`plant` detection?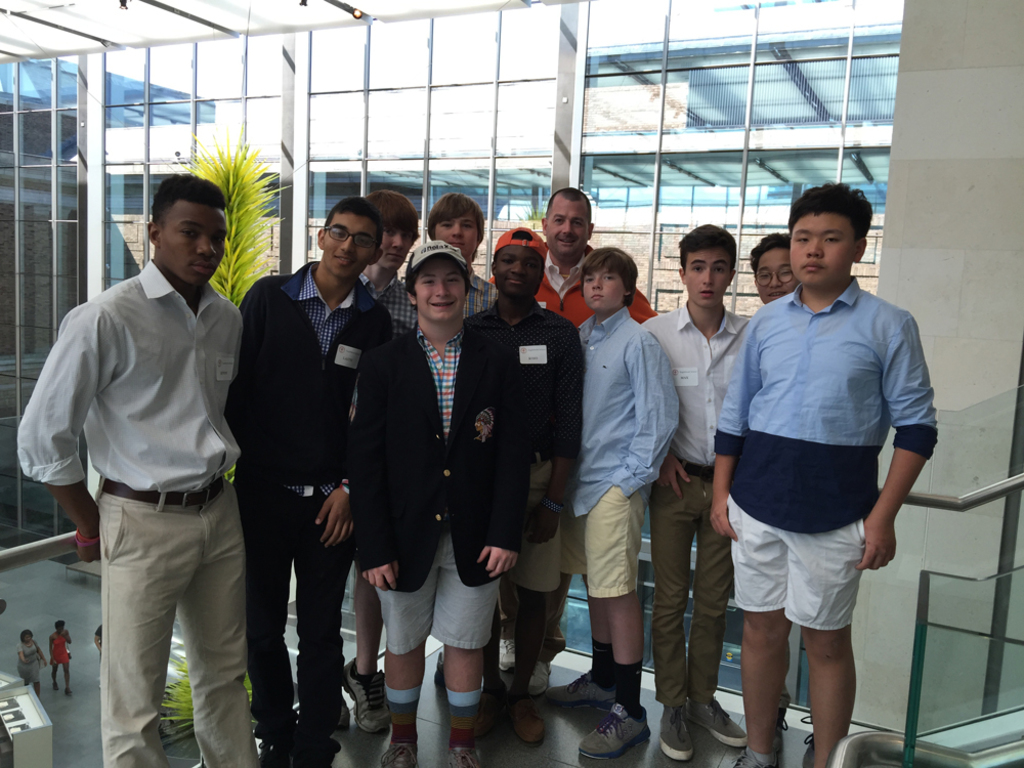
{"left": 164, "top": 633, "right": 201, "bottom": 743}
